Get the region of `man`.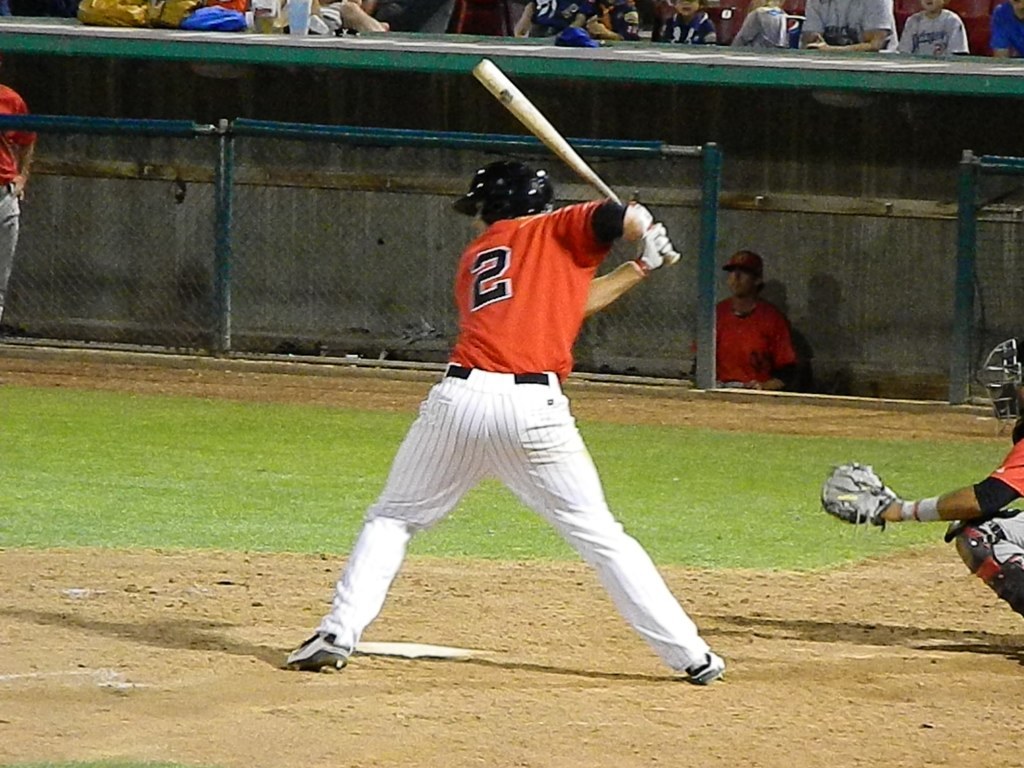
[512, 0, 638, 40].
